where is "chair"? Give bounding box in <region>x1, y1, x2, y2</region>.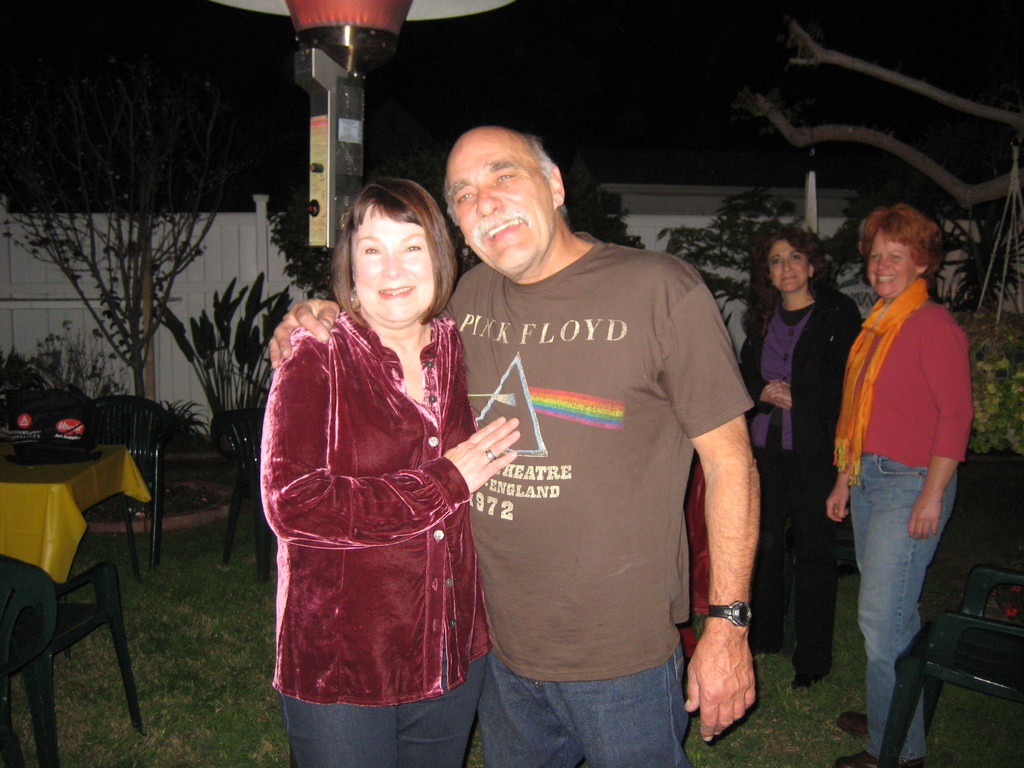
<region>211, 410, 276, 583</region>.
